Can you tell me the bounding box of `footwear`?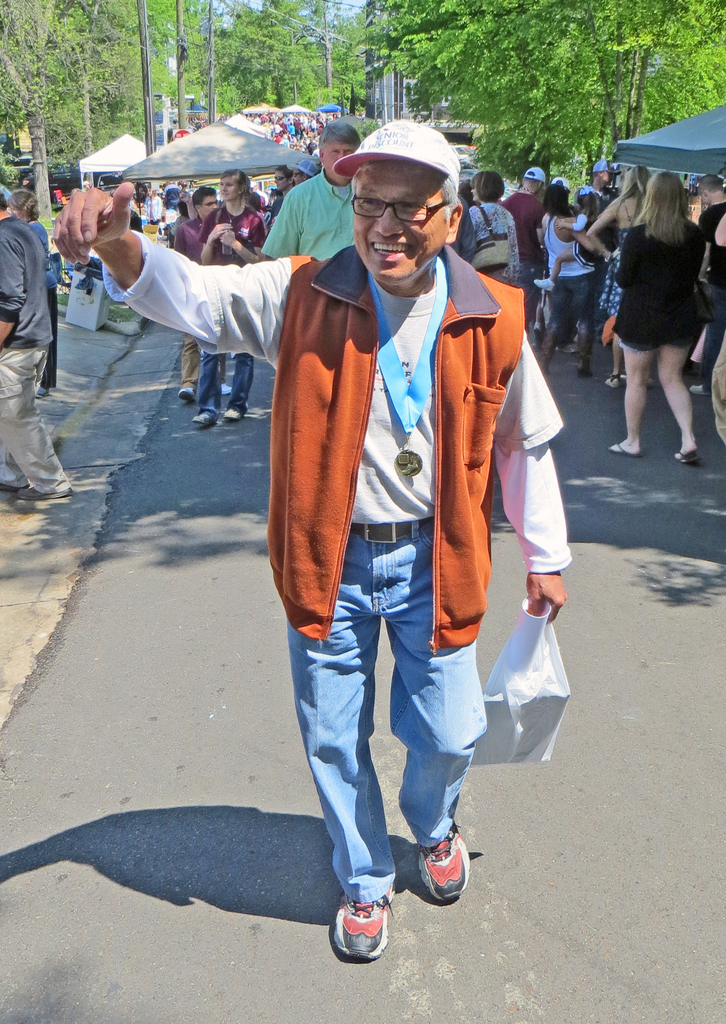
[602,373,624,390].
